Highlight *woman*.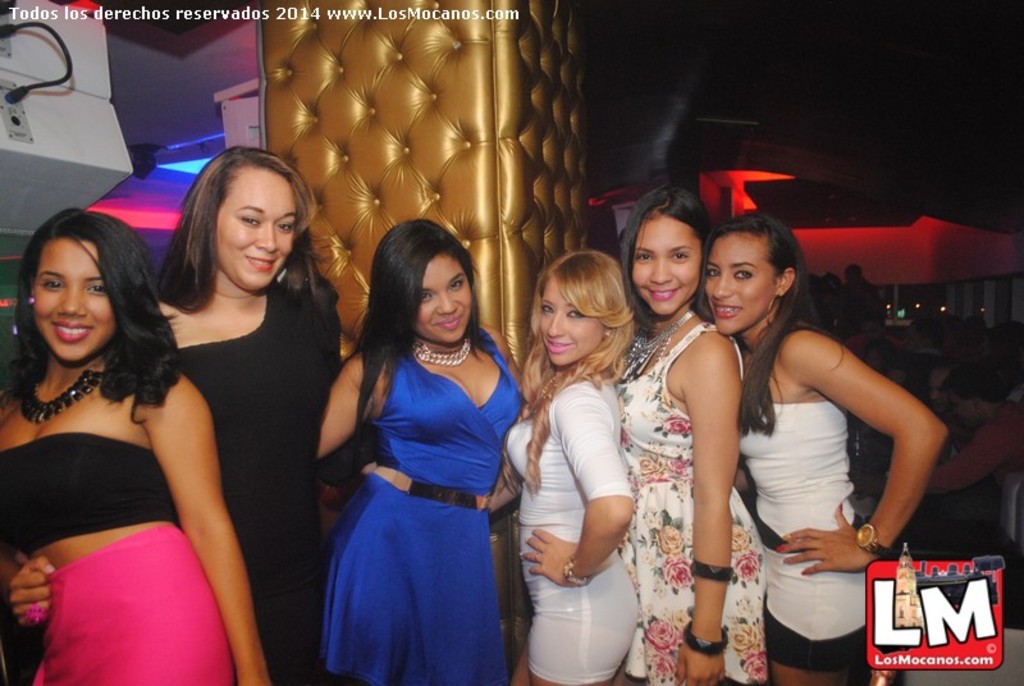
Highlighted region: {"left": 308, "top": 209, "right": 524, "bottom": 685}.
